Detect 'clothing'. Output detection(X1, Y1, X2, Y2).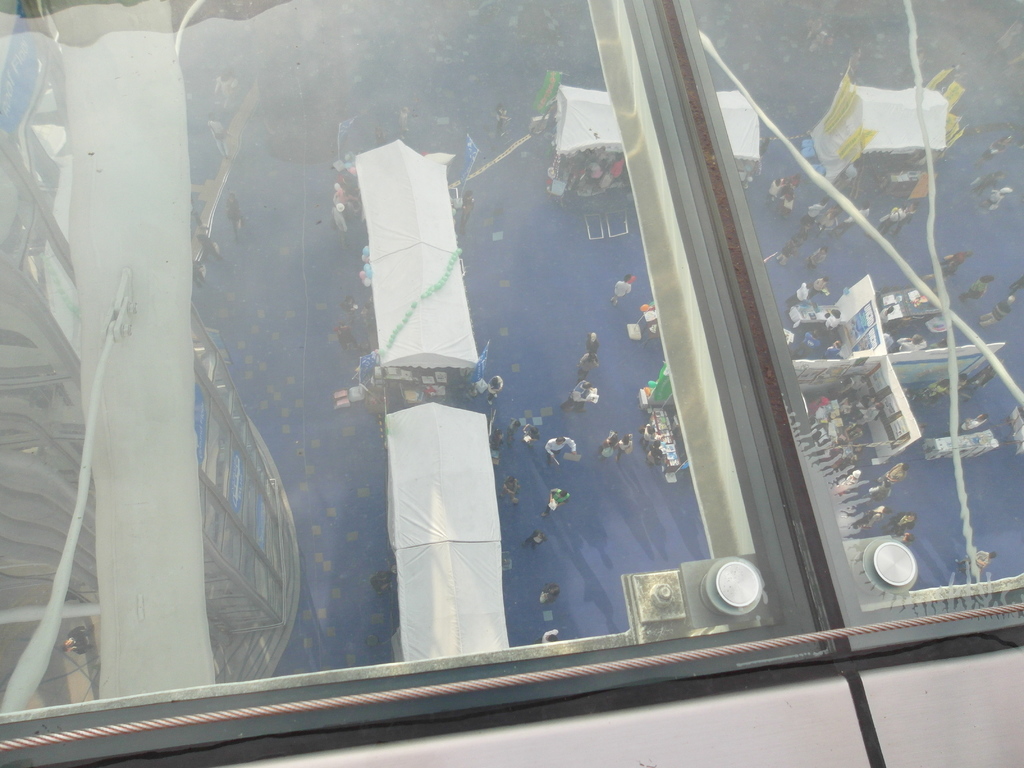
detection(804, 205, 822, 226).
